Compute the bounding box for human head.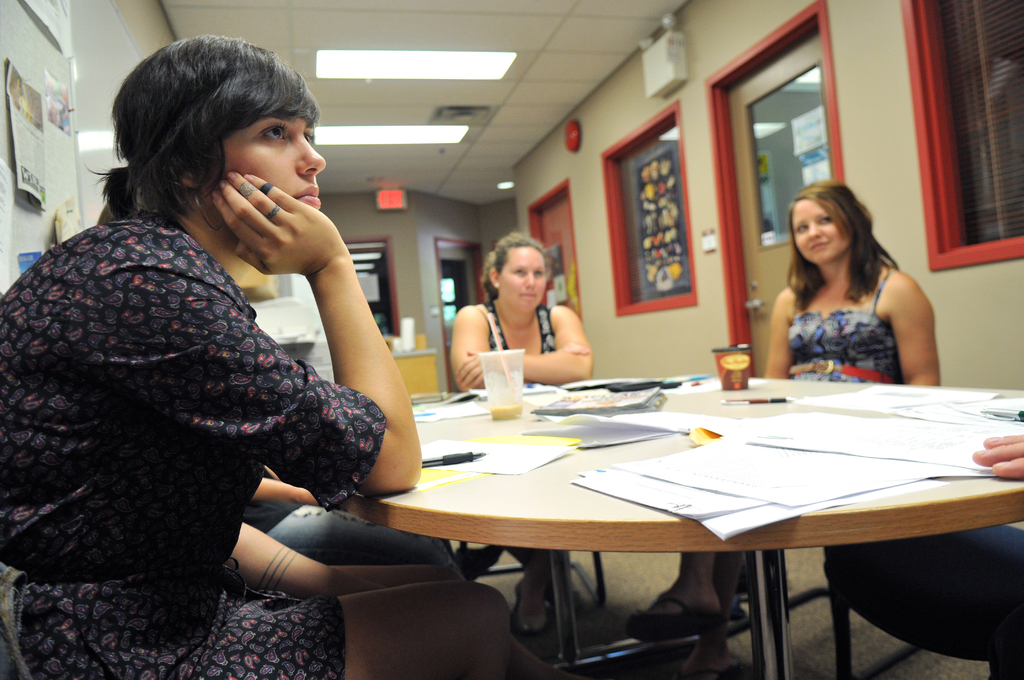
crop(484, 227, 549, 312).
